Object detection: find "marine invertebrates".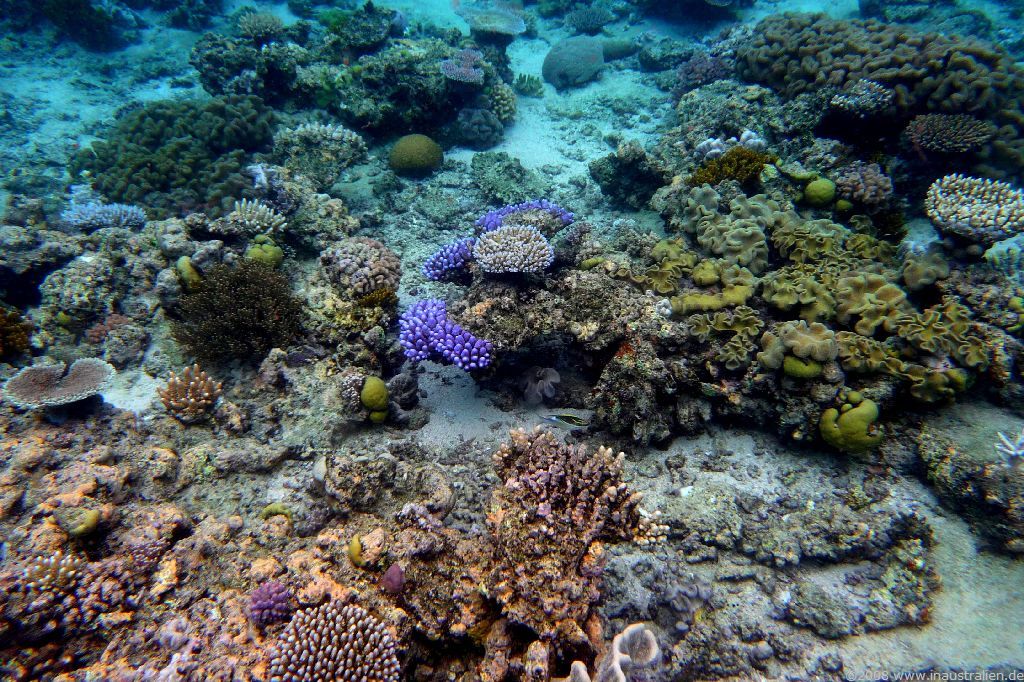
box=[381, 128, 450, 186].
